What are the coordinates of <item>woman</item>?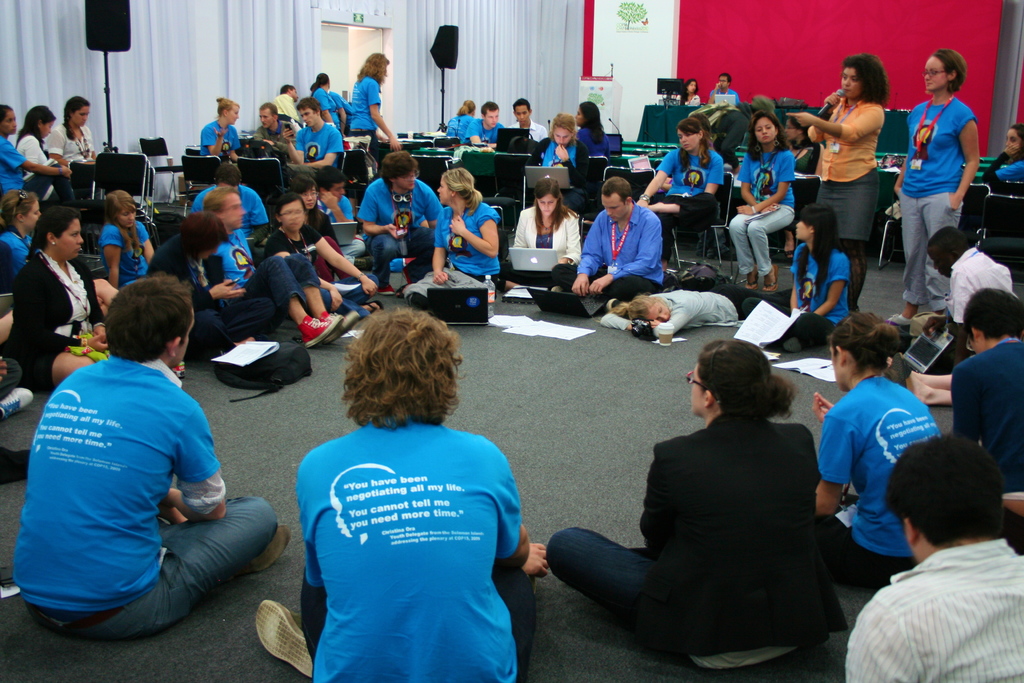
BBox(628, 115, 730, 270).
